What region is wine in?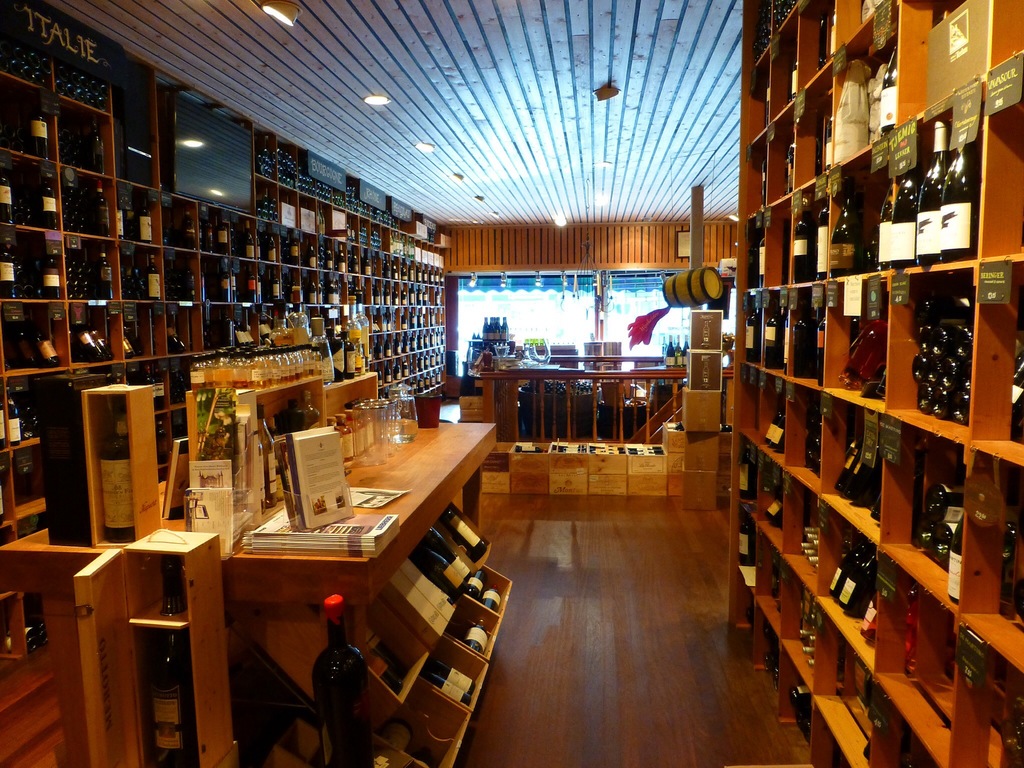
rect(739, 442, 758, 498).
